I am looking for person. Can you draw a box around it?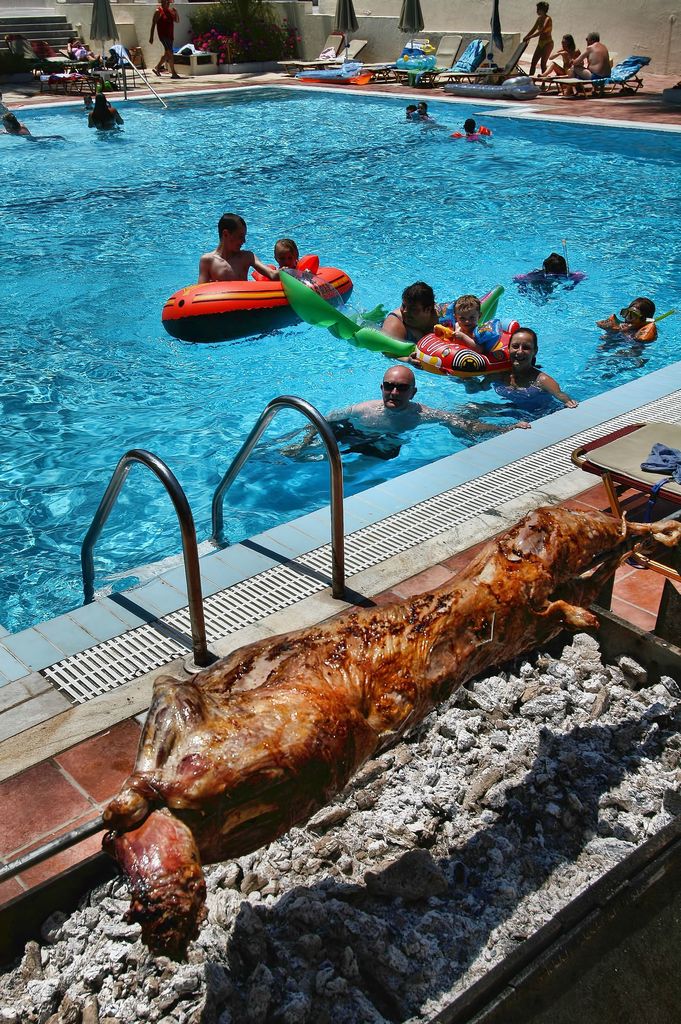
Sure, the bounding box is rect(595, 300, 659, 356).
